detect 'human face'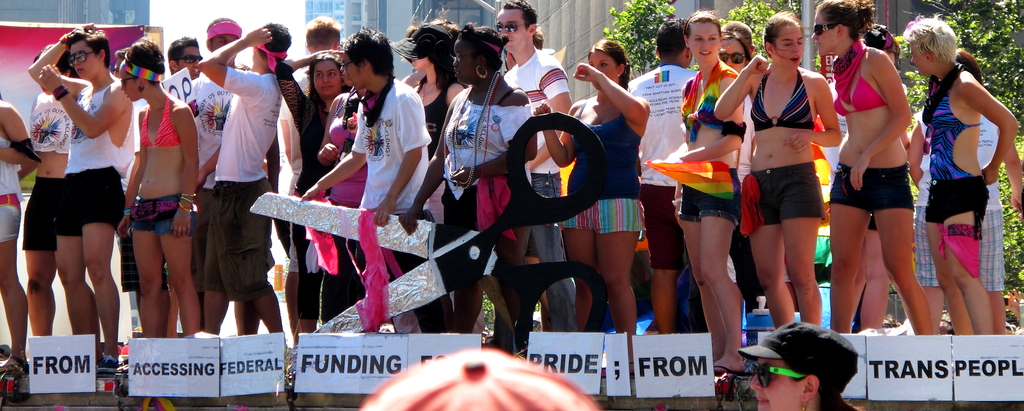
region(775, 19, 806, 70)
